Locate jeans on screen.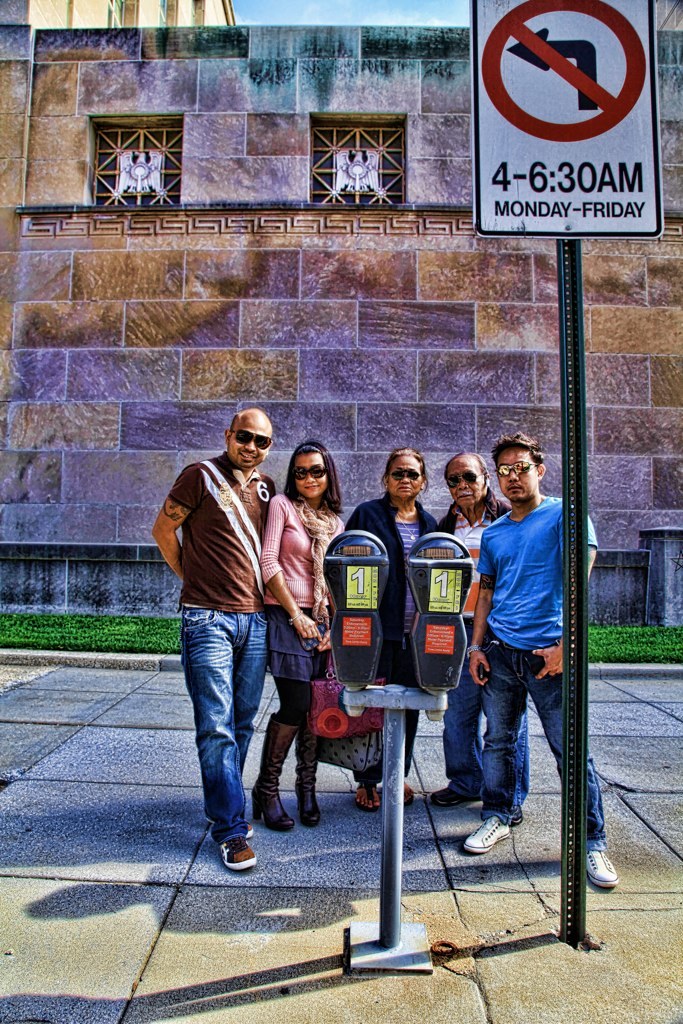
On screen at l=172, t=611, r=259, b=835.
